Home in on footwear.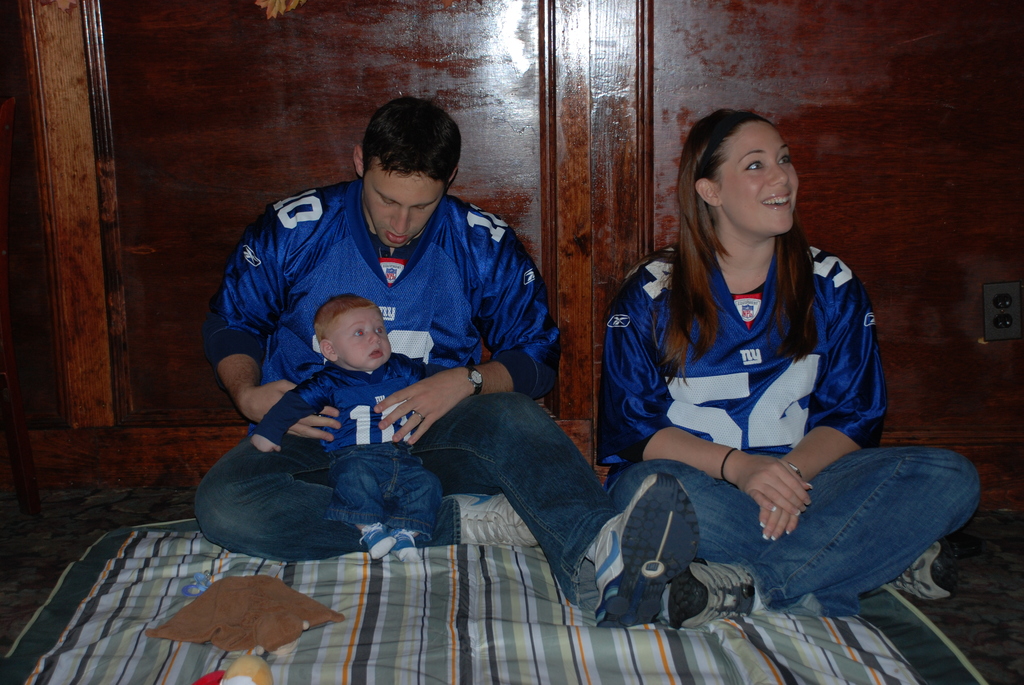
Homed in at bbox(667, 555, 756, 629).
